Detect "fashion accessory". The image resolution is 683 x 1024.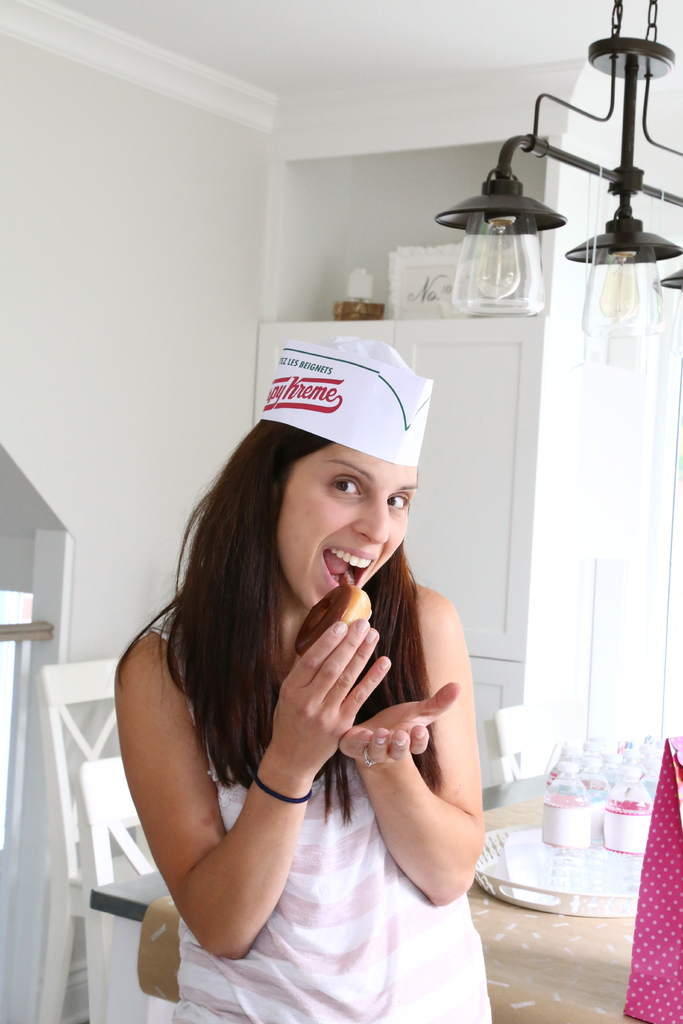
[248,776,317,807].
